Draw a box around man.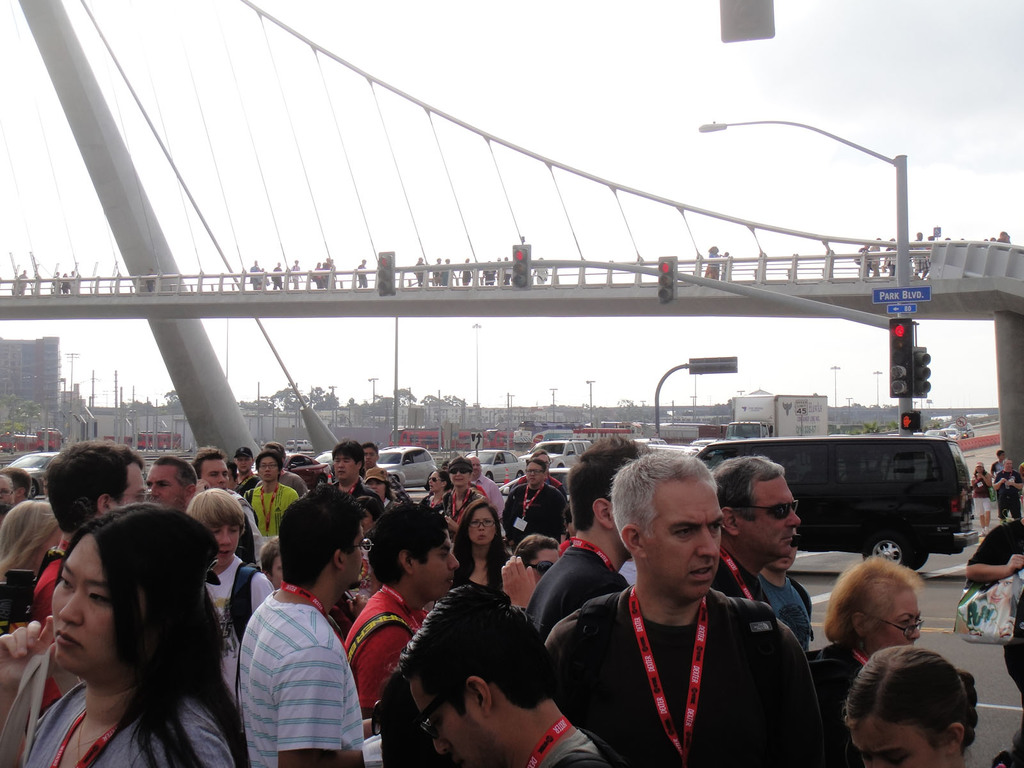
bbox(993, 449, 1004, 474).
